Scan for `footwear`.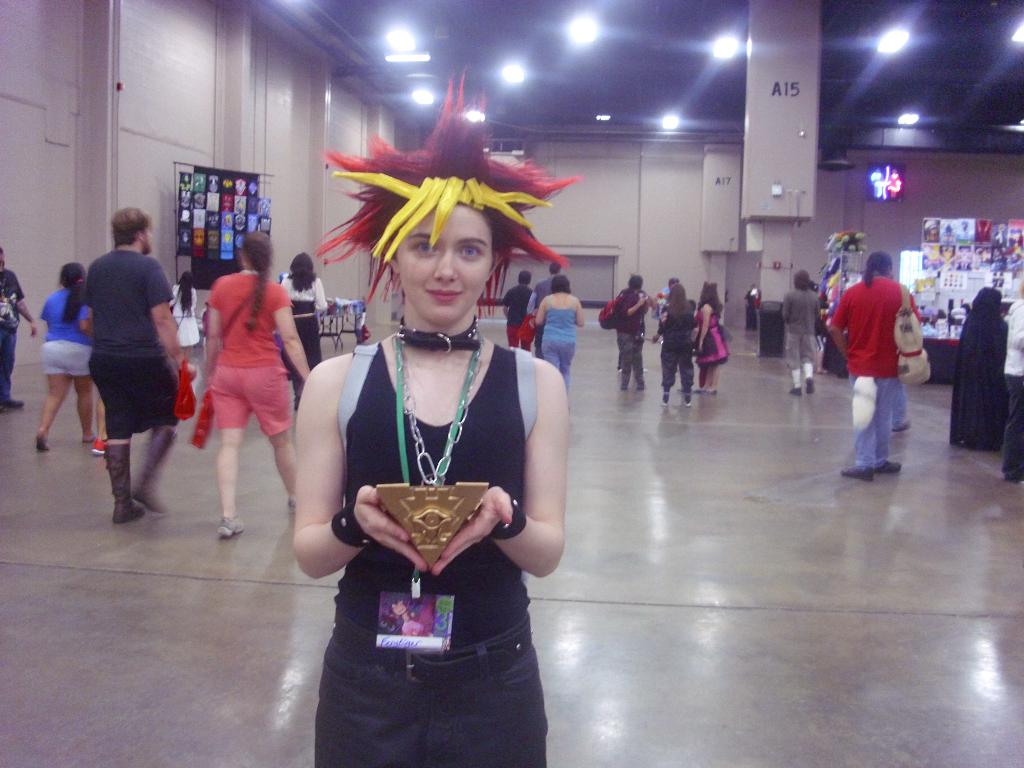
Scan result: (x1=34, y1=435, x2=45, y2=451).
